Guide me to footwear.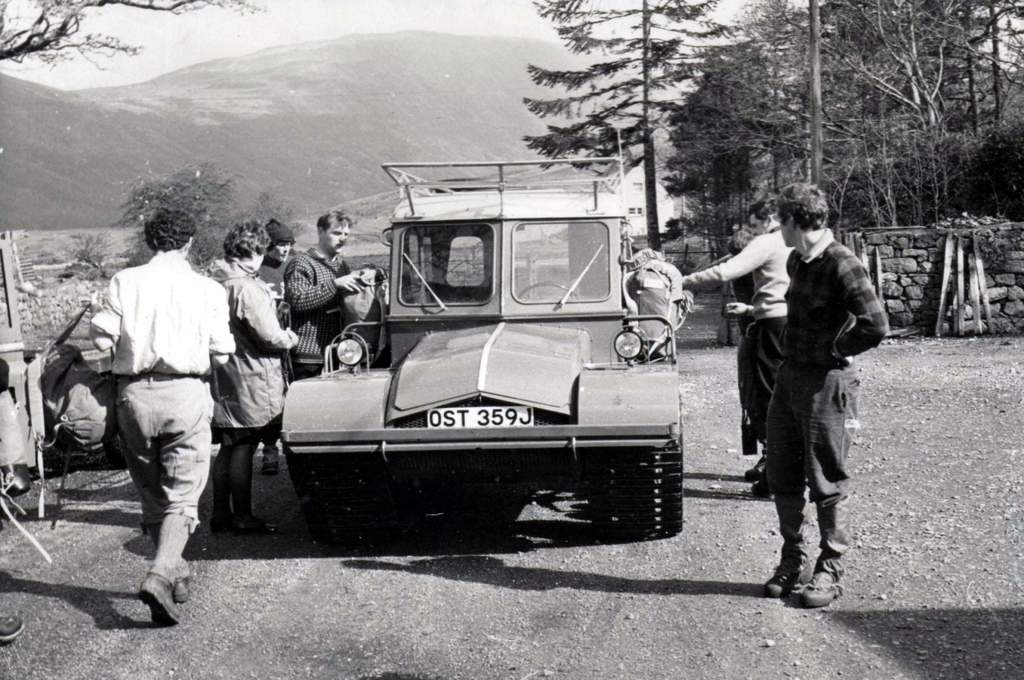
Guidance: (left=198, top=479, right=237, bottom=537).
